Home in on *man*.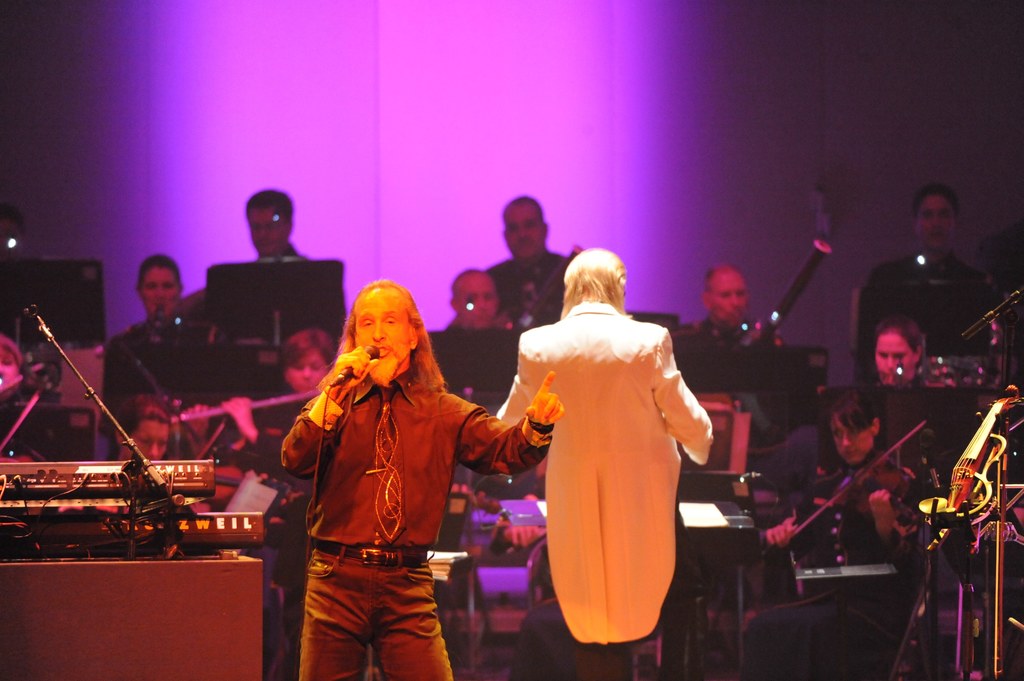
Homed in at (239,188,300,266).
